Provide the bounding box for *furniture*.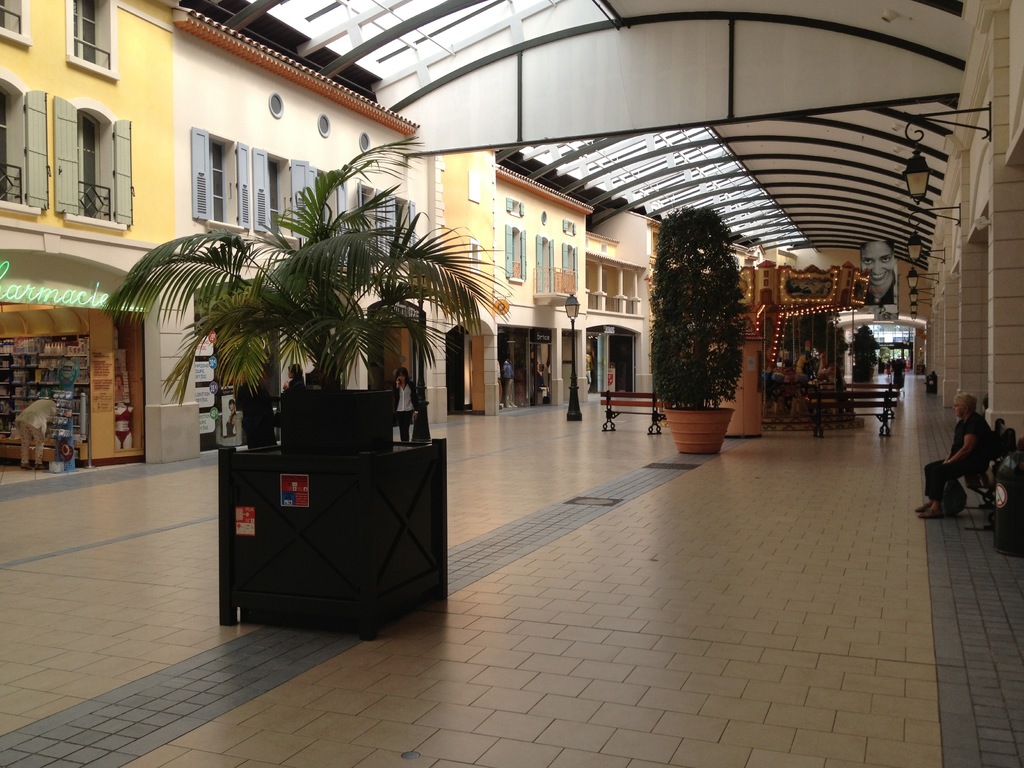
crop(602, 392, 665, 438).
